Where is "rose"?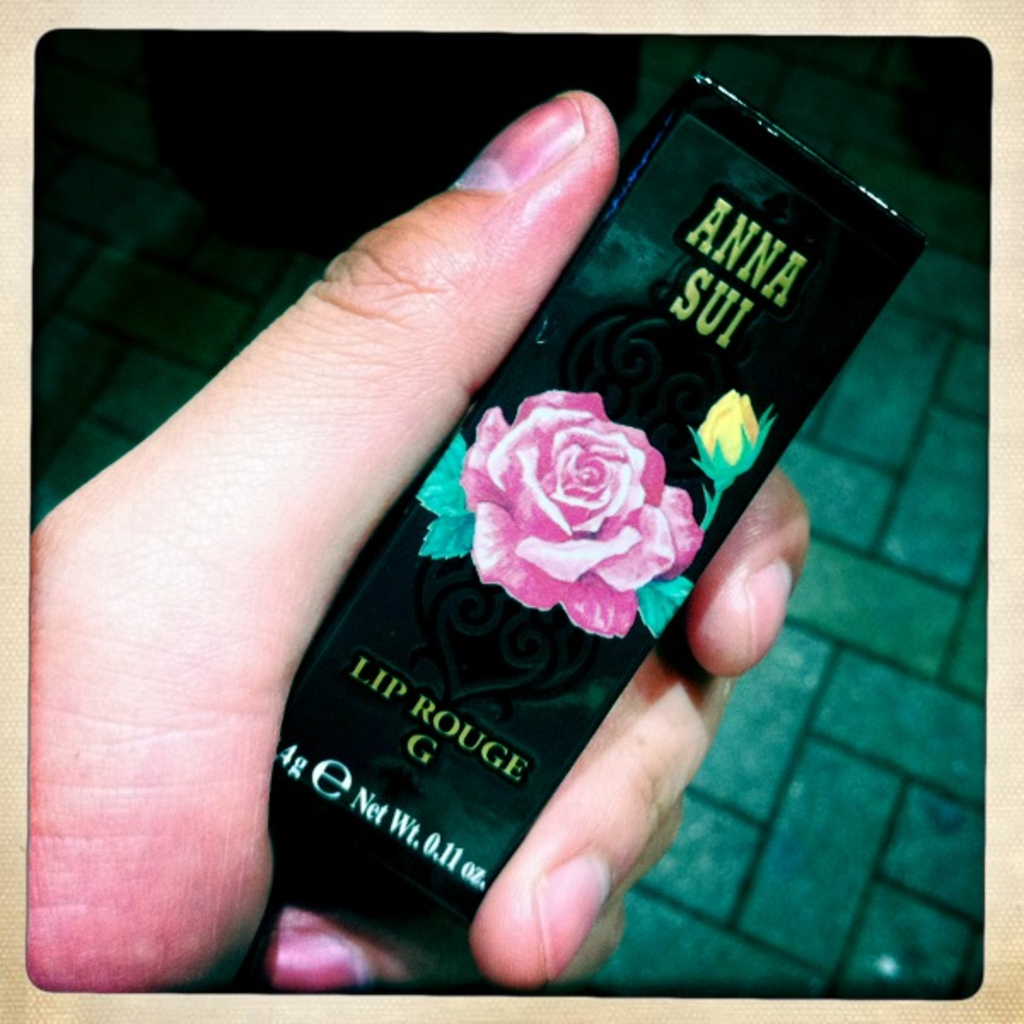
(457,389,705,637).
